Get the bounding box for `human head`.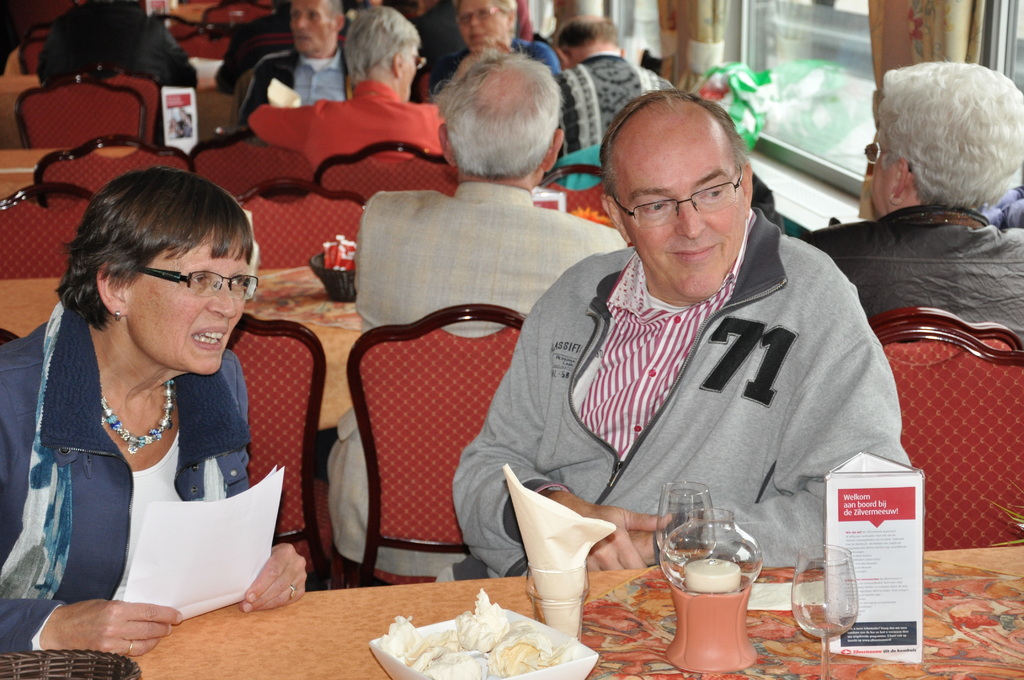
bbox(614, 77, 765, 267).
